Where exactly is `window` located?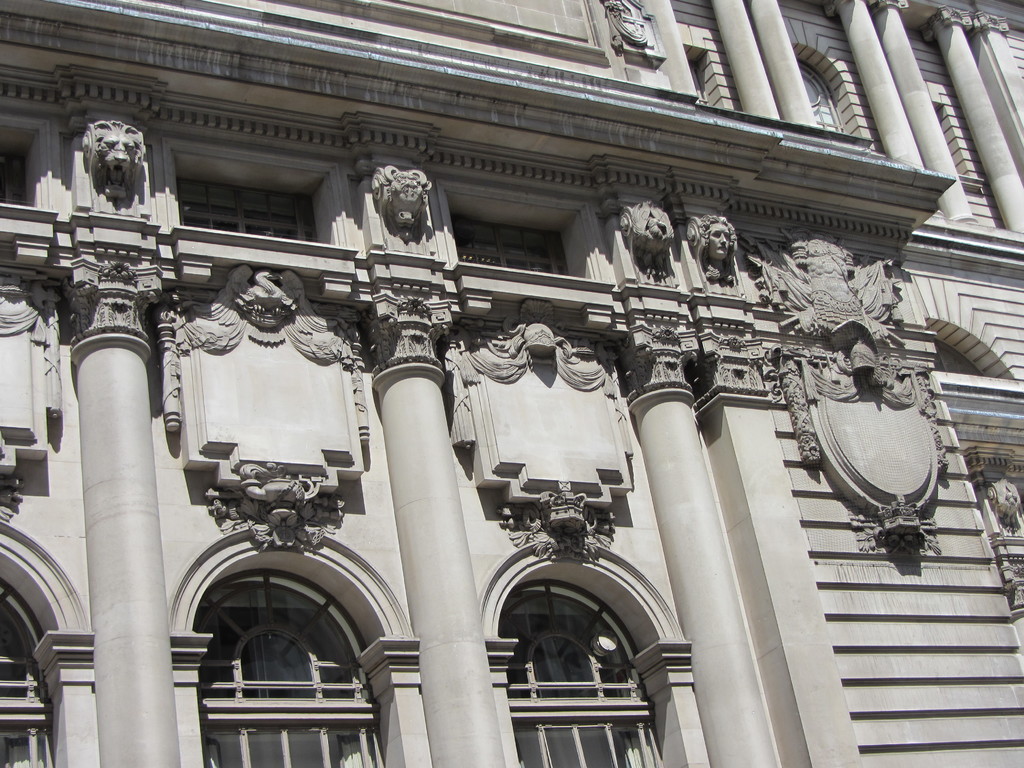
Its bounding box is [x1=793, y1=44, x2=859, y2=136].
